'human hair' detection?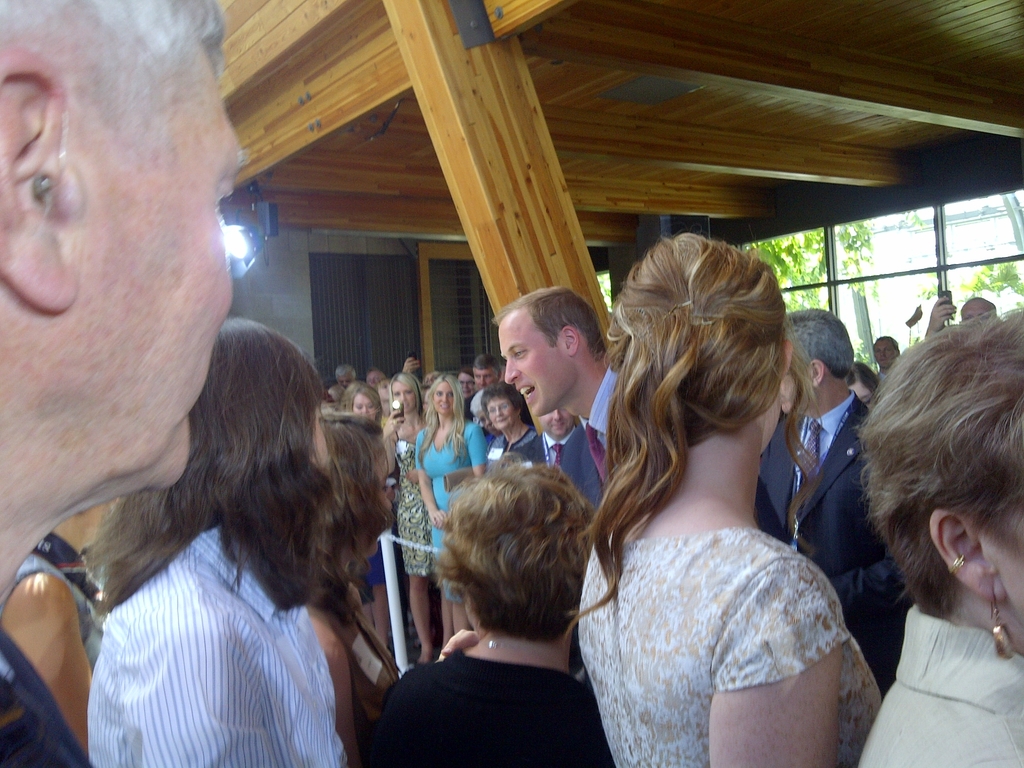
<box>788,304,845,381</box>
